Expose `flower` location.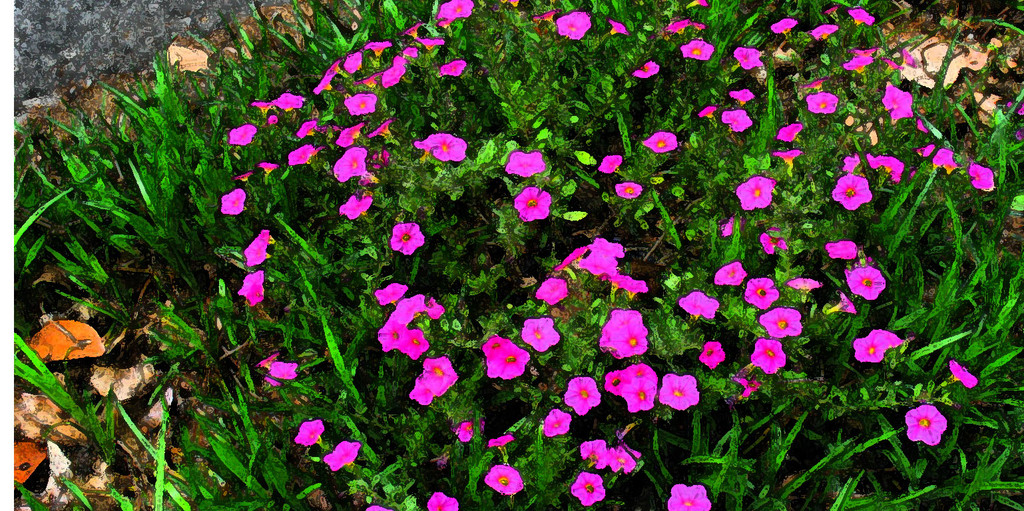
Exposed at (x1=906, y1=405, x2=947, y2=448).
